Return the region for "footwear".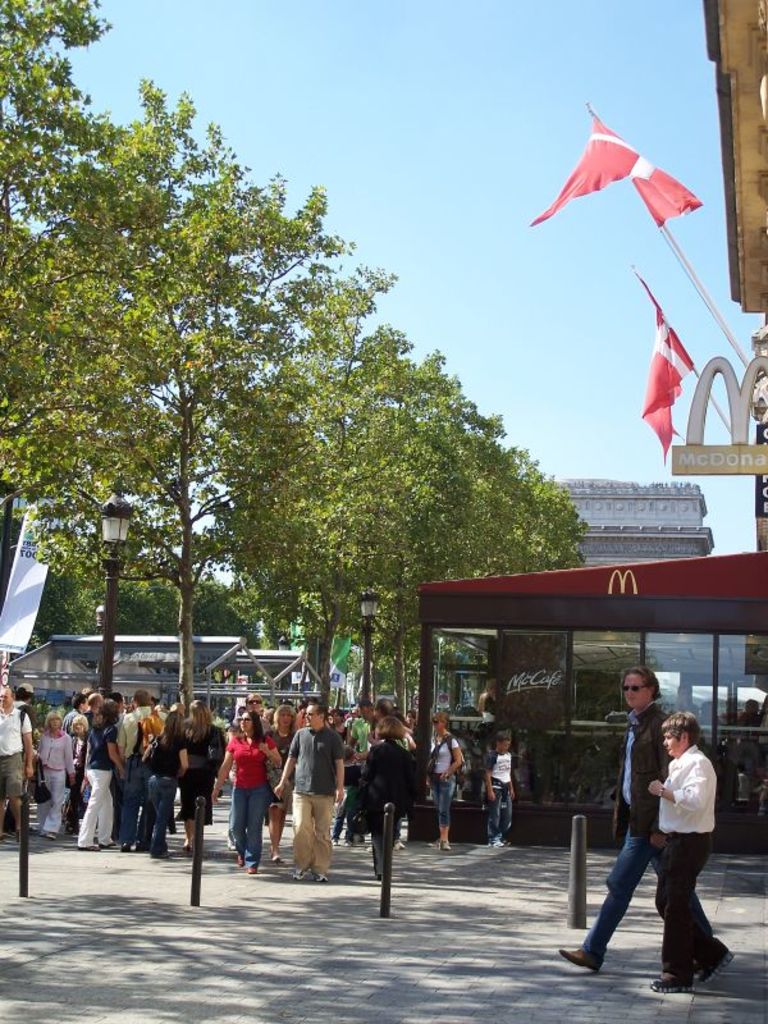
Rect(502, 835, 513, 847).
